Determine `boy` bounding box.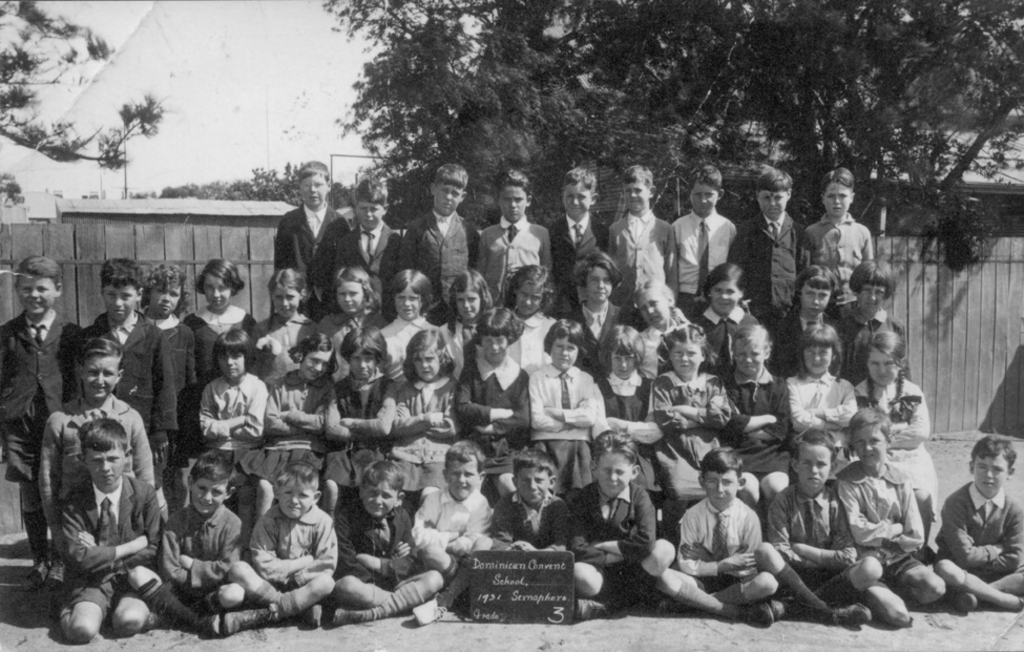
Determined: (left=806, top=167, right=874, bottom=310).
